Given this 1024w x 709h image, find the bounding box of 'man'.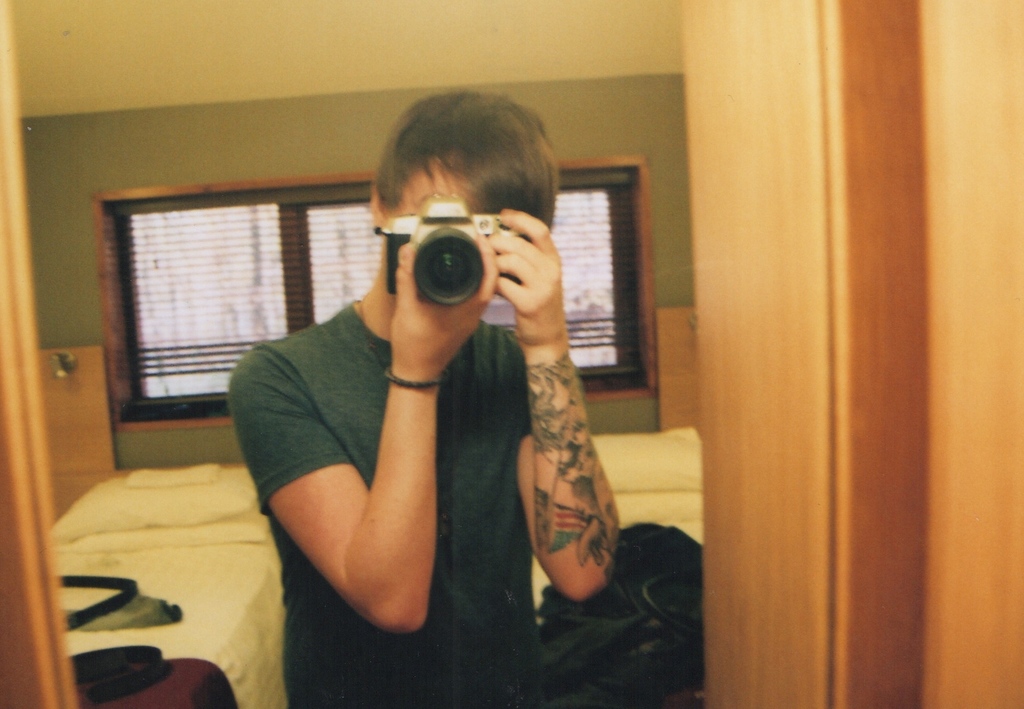
[x1=196, y1=121, x2=628, y2=684].
